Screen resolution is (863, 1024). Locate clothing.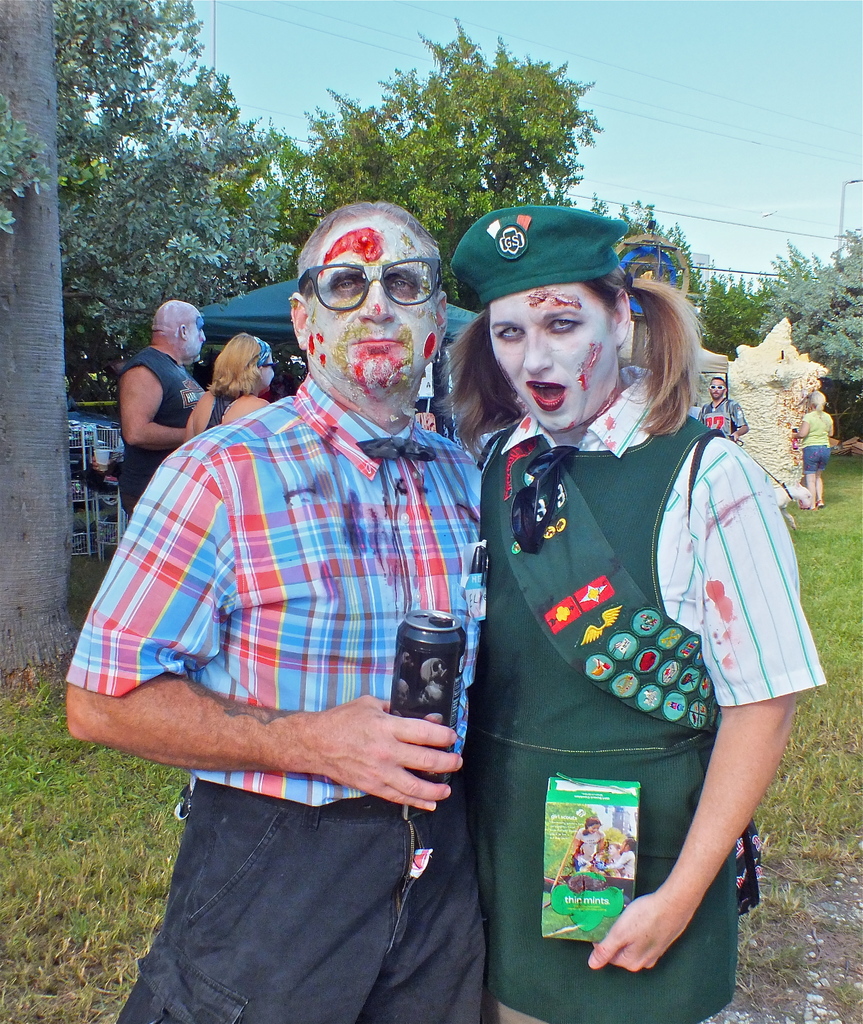
region(695, 394, 742, 443).
